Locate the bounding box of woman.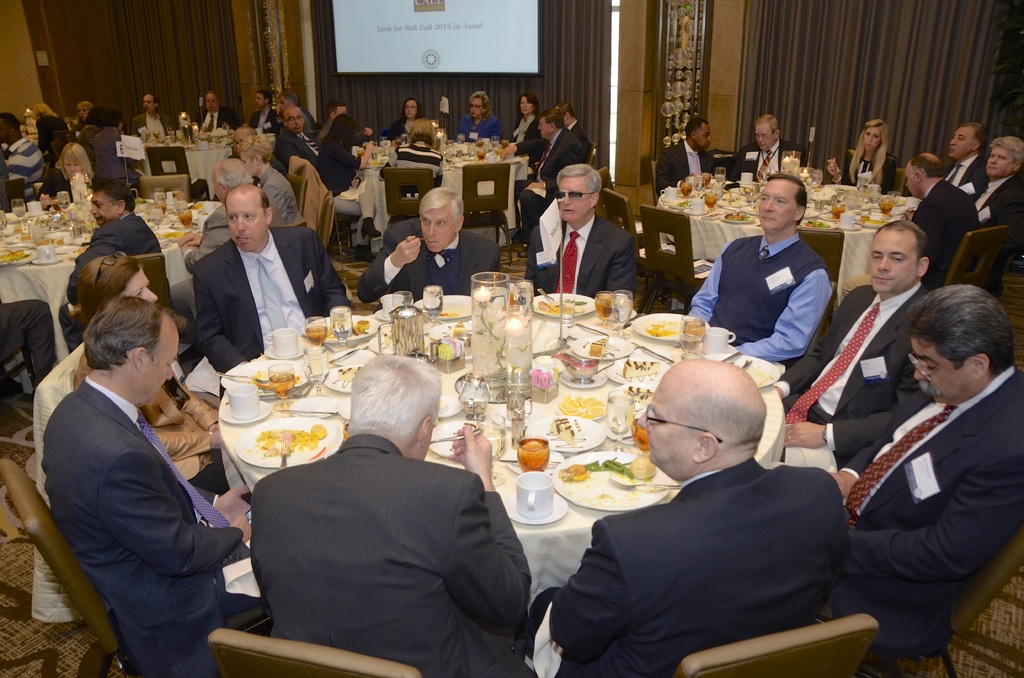
Bounding box: detection(72, 102, 97, 130).
